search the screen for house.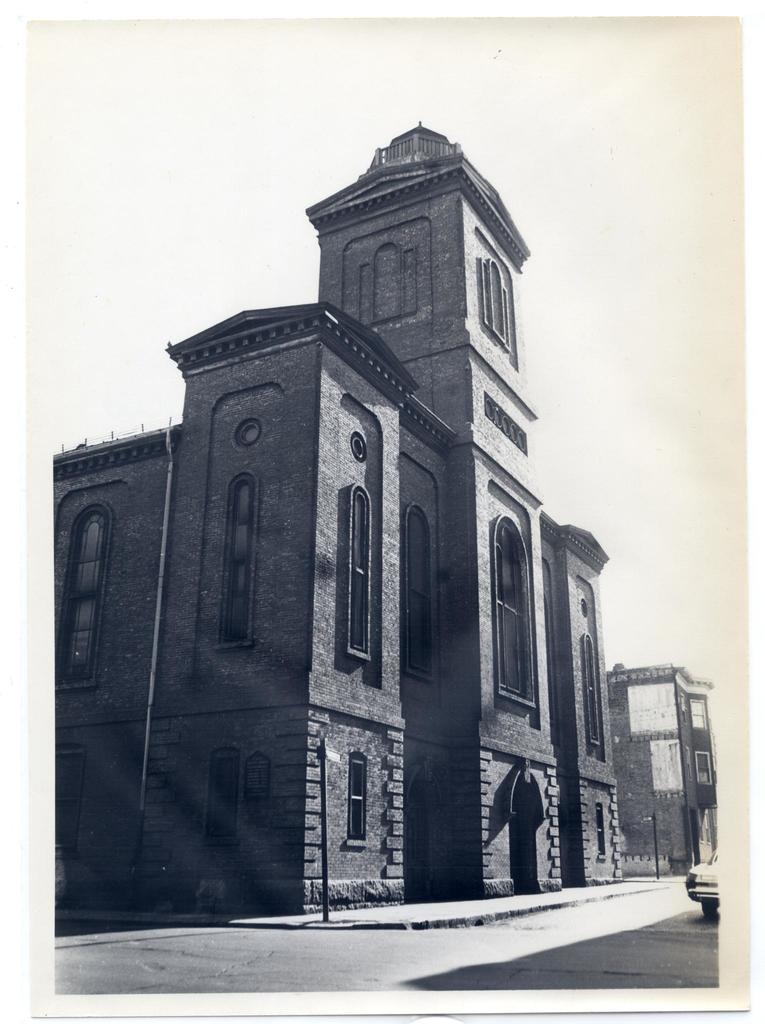
Found at 593, 659, 720, 869.
